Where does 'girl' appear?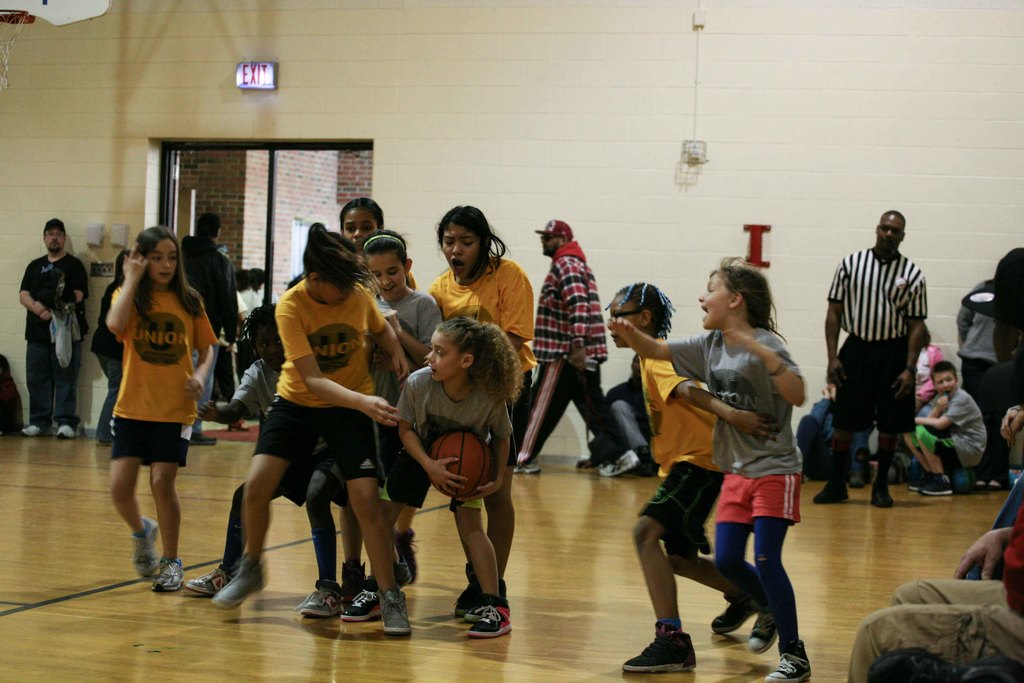
Appears at (108,222,217,590).
